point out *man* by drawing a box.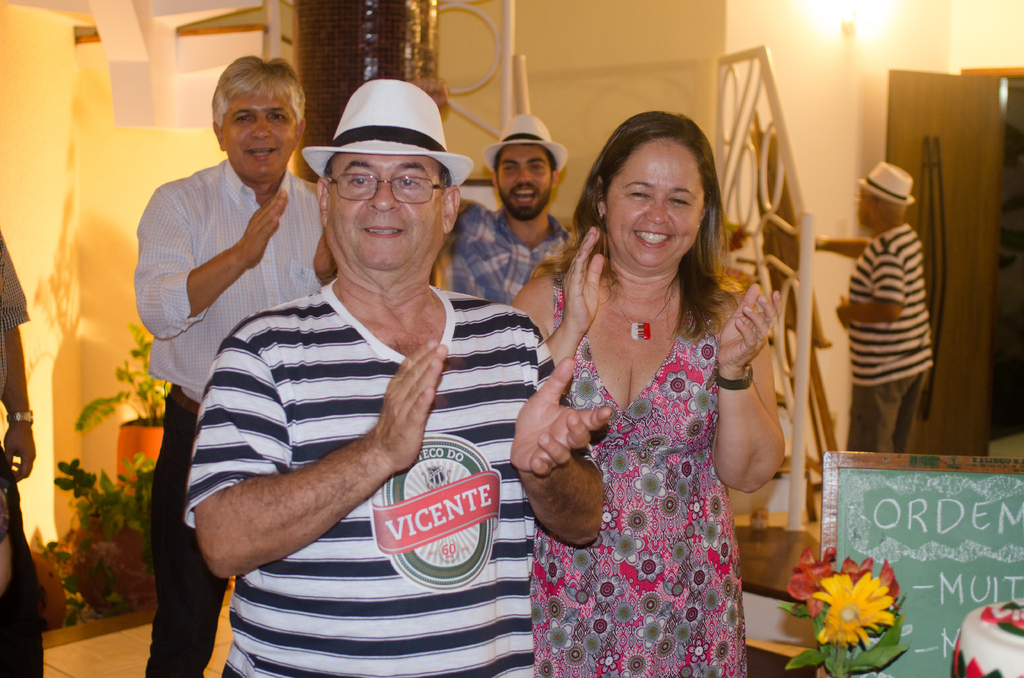
select_region(173, 77, 625, 677).
